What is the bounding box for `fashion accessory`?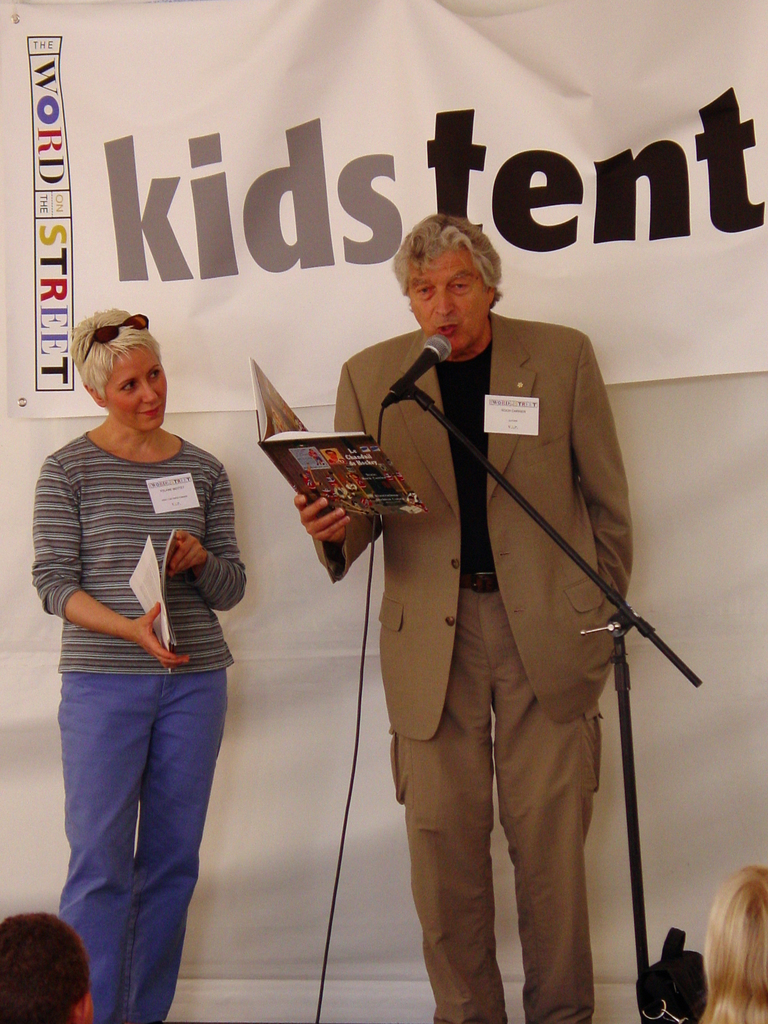
locate(77, 312, 151, 371).
